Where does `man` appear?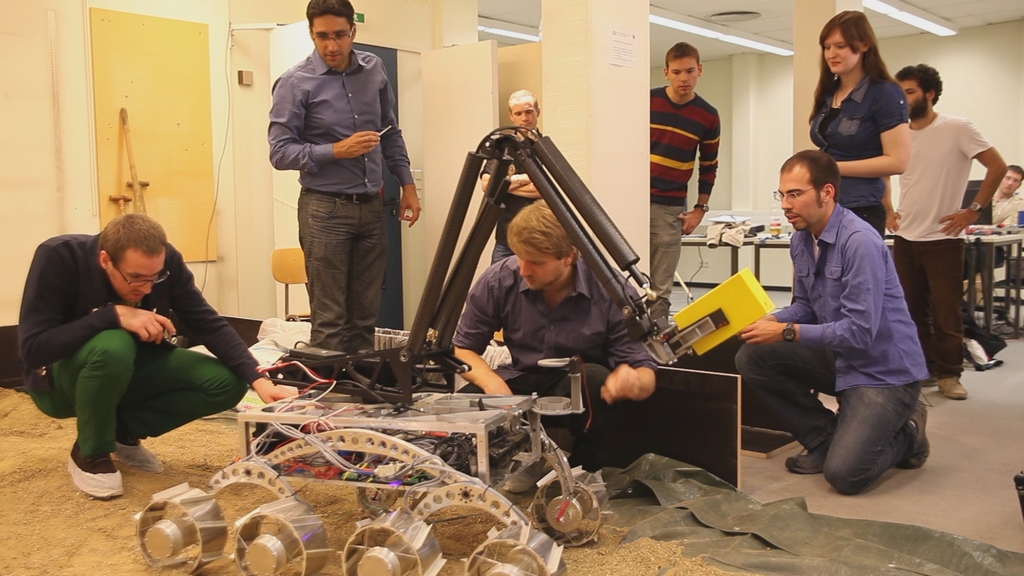
Appears at [16, 200, 253, 475].
